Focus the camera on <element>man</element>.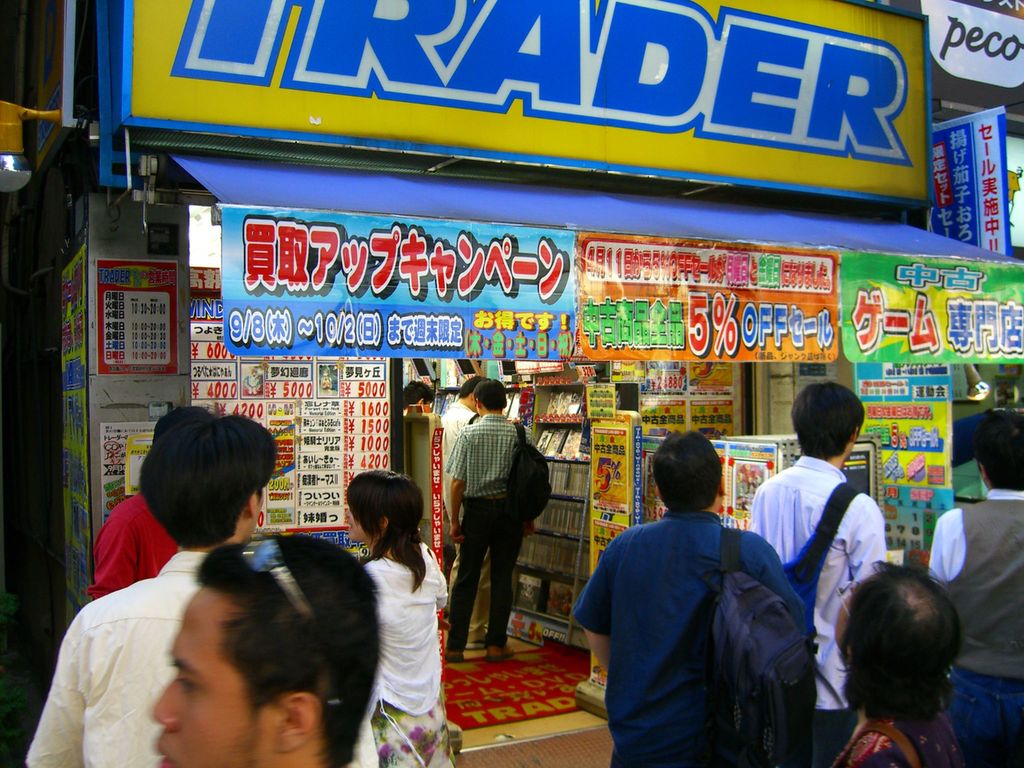
Focus region: rect(580, 440, 833, 763).
